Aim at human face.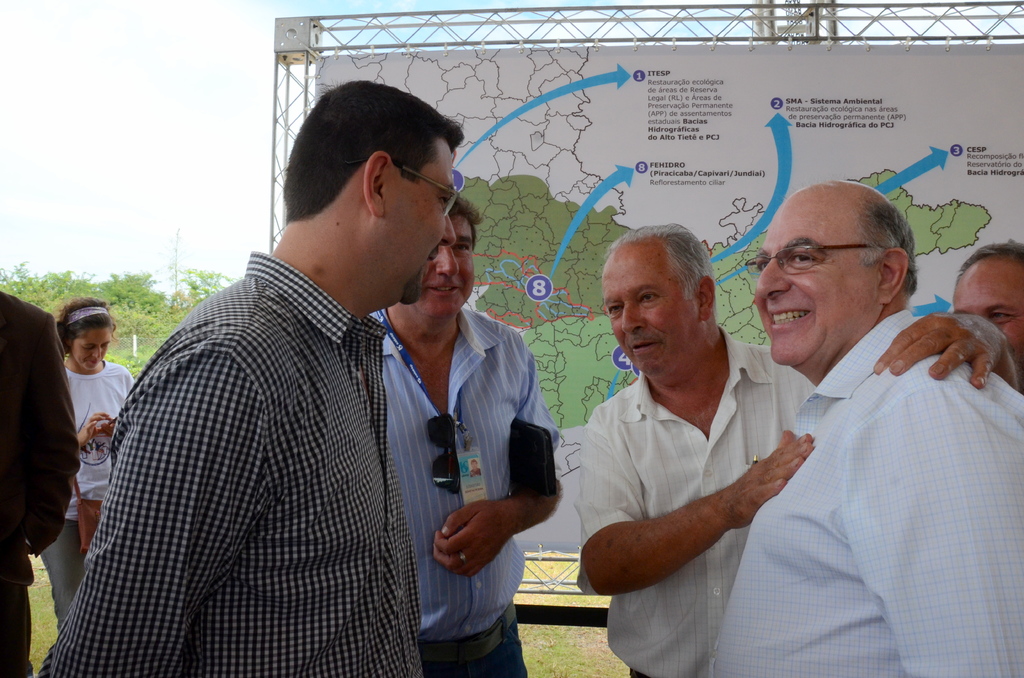
Aimed at left=750, top=199, right=871, bottom=375.
